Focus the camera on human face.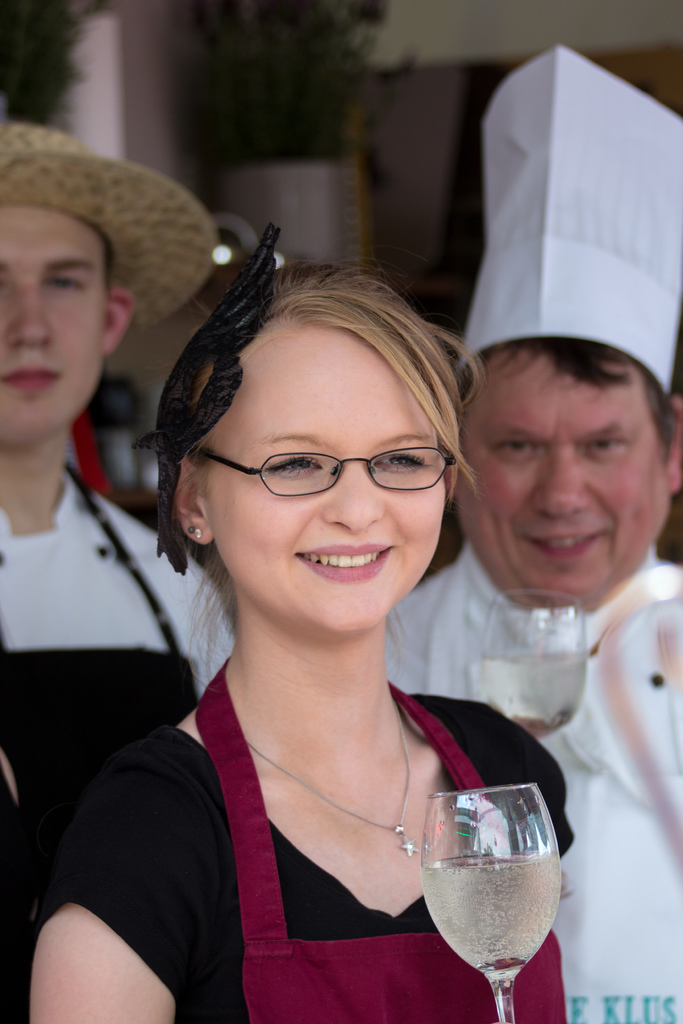
Focus region: (x1=202, y1=327, x2=448, y2=633).
